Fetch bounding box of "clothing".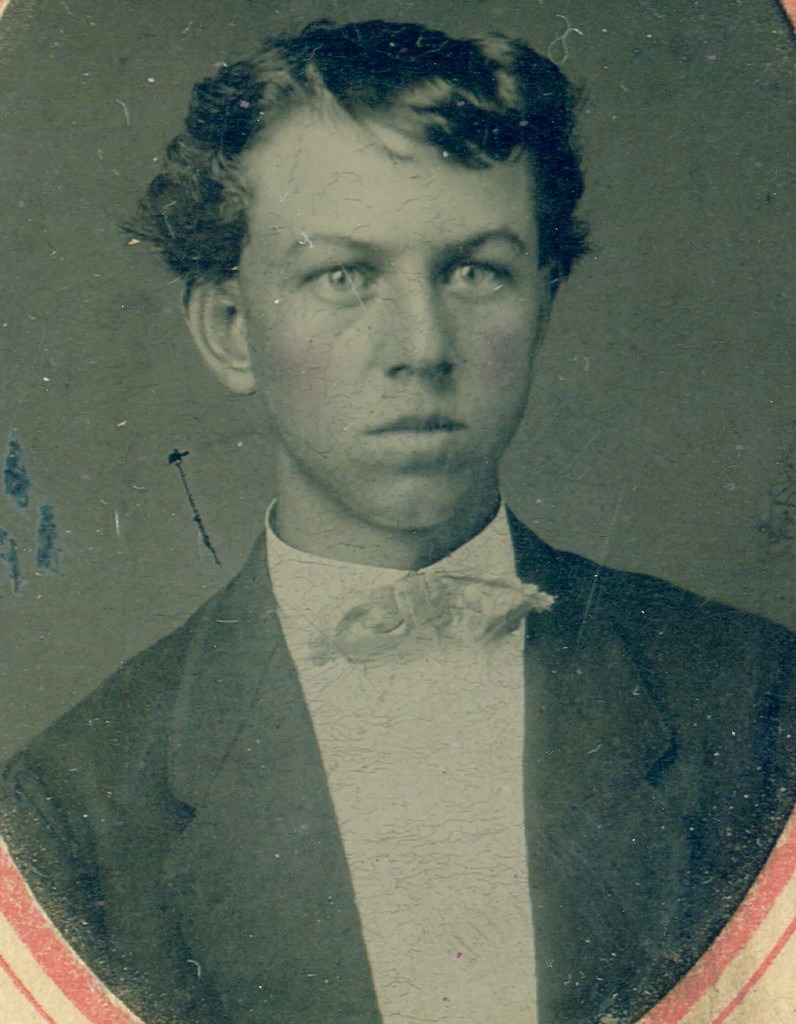
Bbox: <bbox>20, 467, 707, 968</bbox>.
